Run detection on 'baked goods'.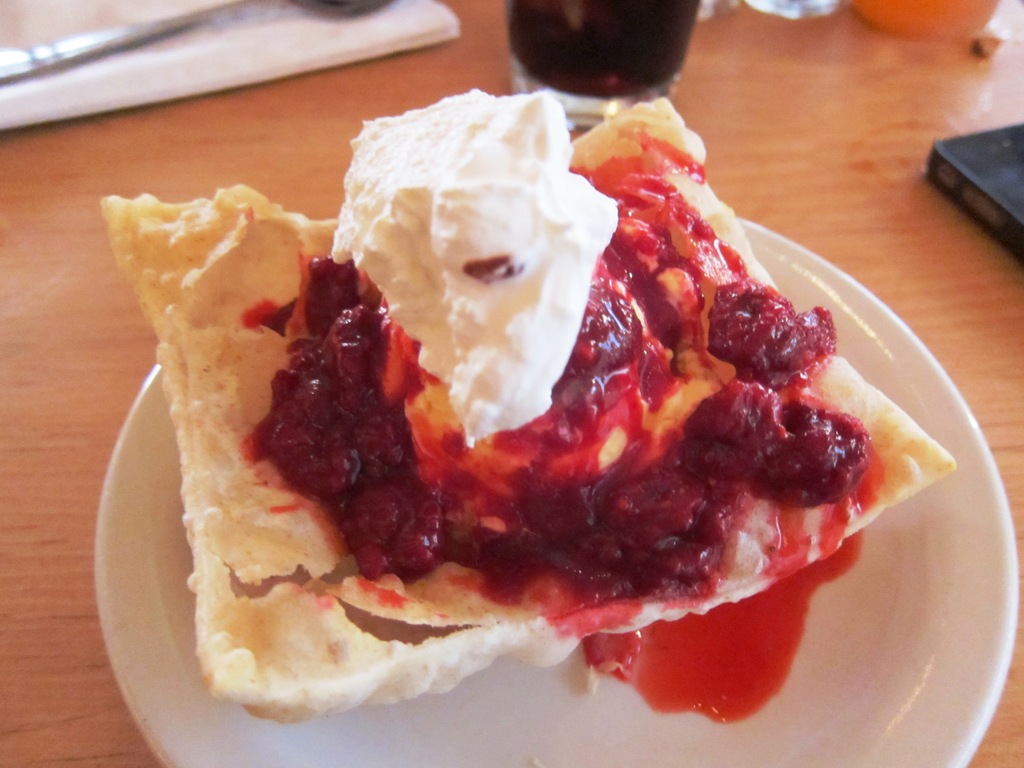
Result: x1=104, y1=90, x2=946, y2=724.
